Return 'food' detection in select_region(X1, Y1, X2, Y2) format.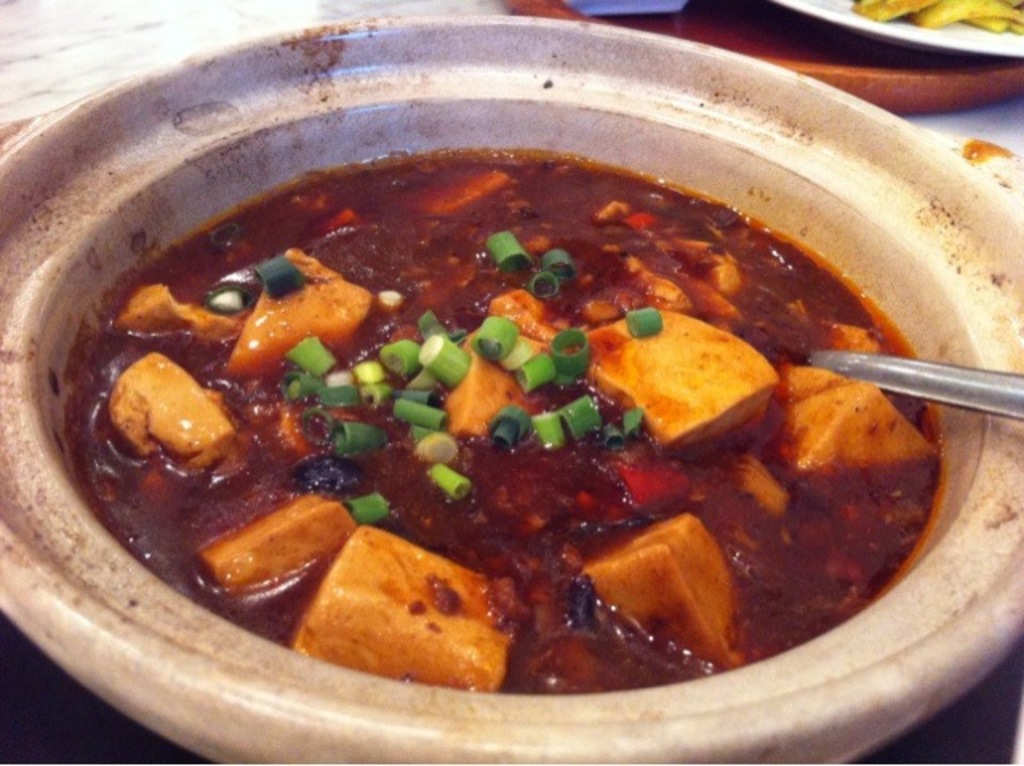
select_region(842, 0, 1022, 38).
